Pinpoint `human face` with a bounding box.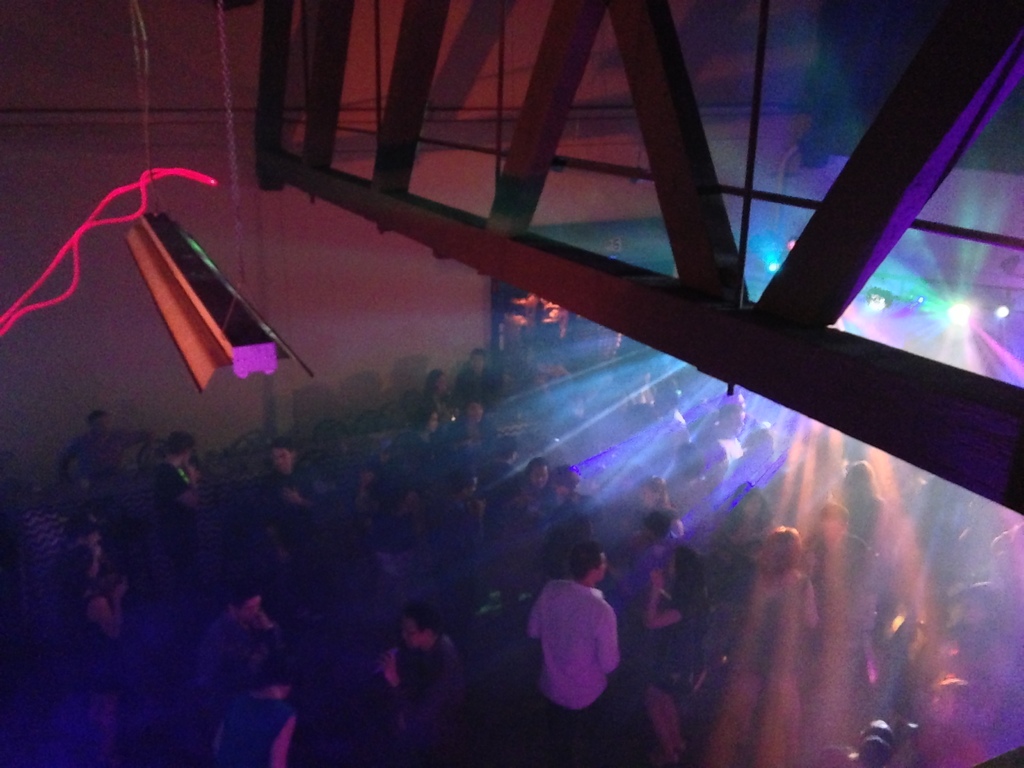
<region>84, 528, 102, 548</region>.
